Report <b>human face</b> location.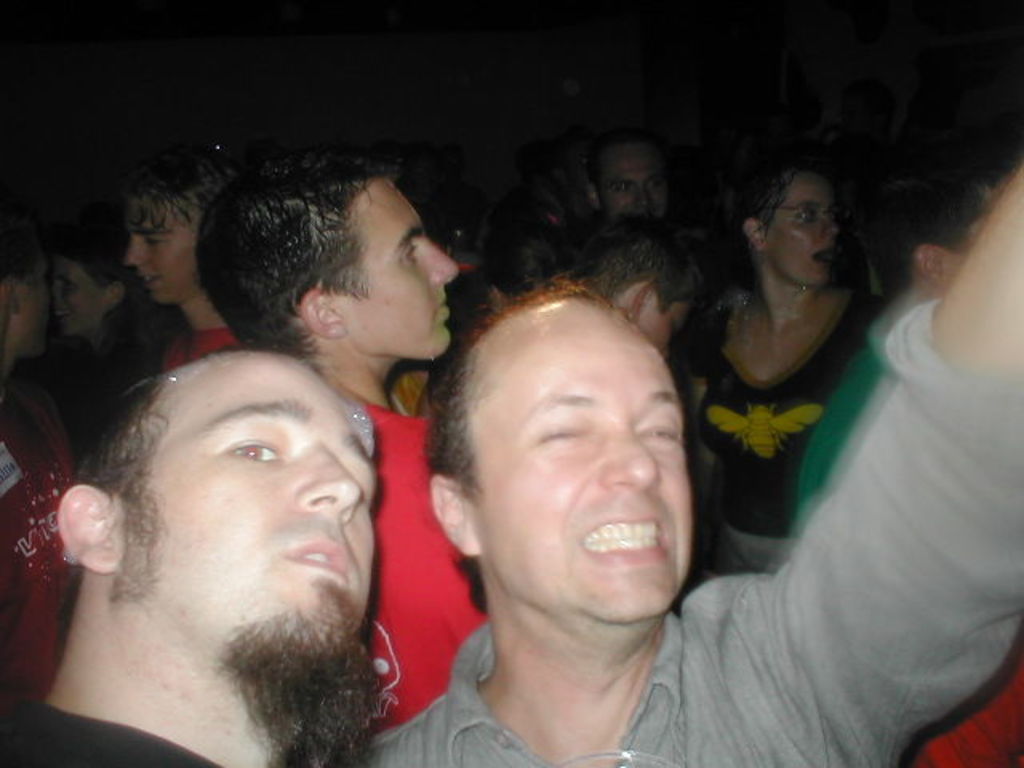
Report: rect(598, 147, 669, 216).
